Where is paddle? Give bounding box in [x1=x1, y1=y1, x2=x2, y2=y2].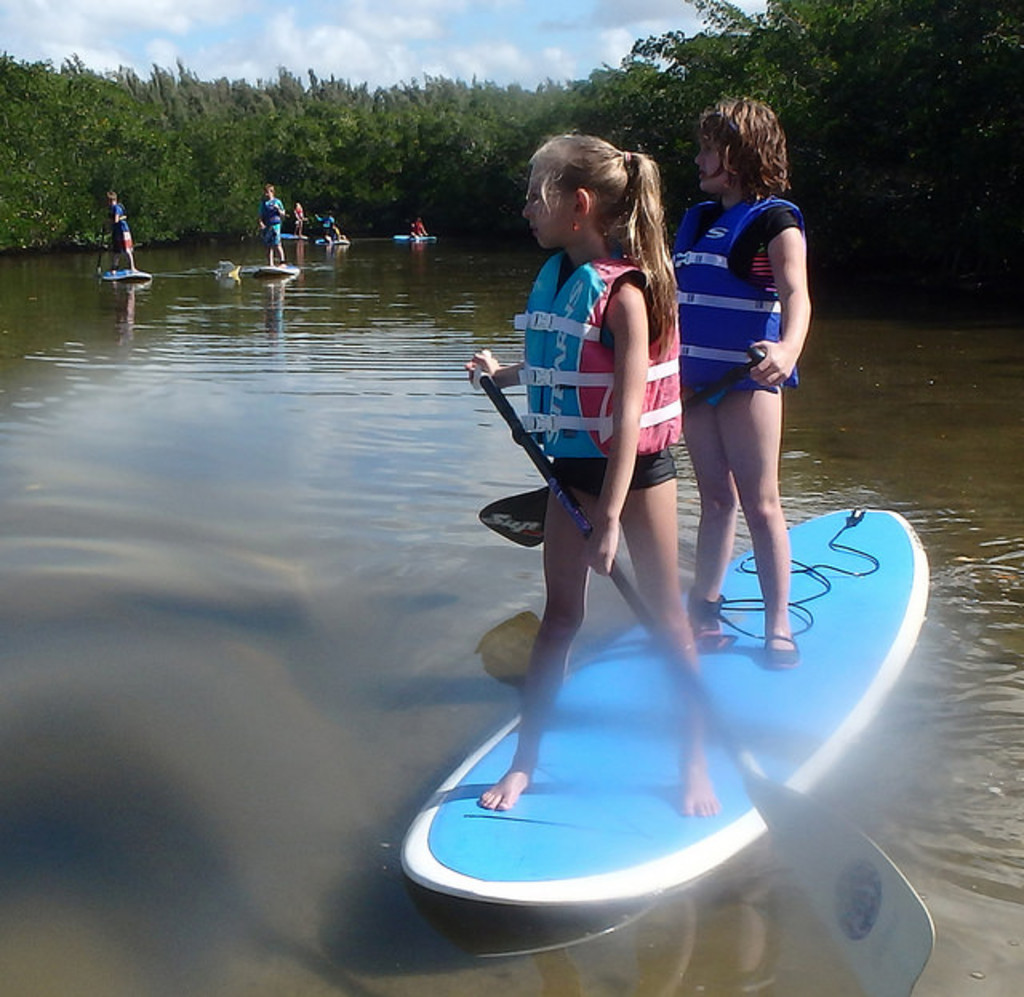
[x1=478, y1=344, x2=768, y2=546].
